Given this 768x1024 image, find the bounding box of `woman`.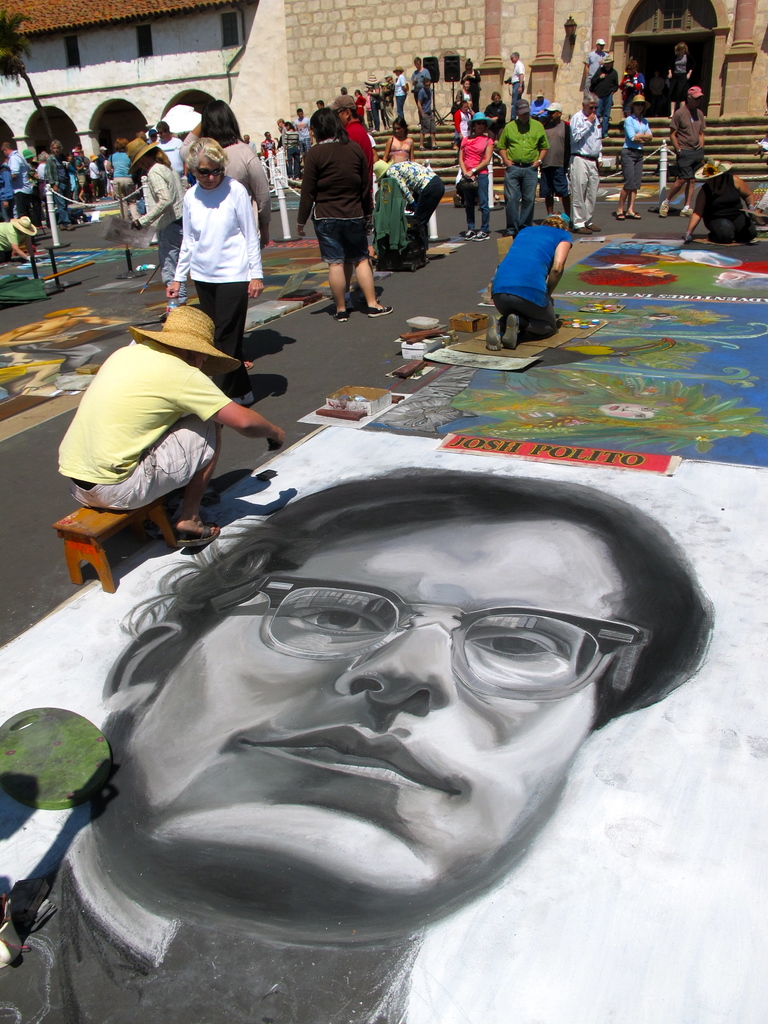
Rect(296, 106, 396, 323).
